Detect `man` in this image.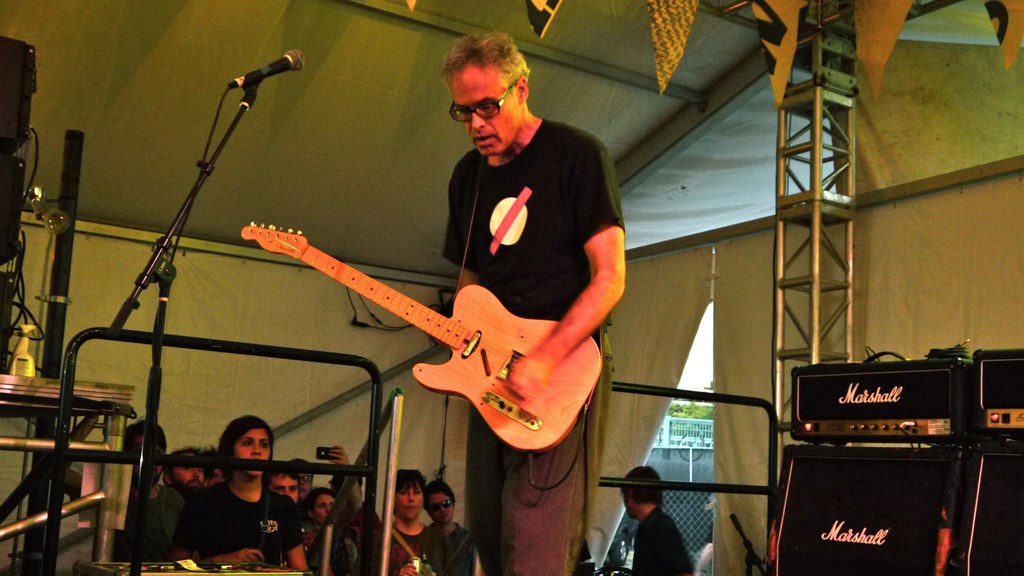
Detection: (420, 473, 481, 575).
